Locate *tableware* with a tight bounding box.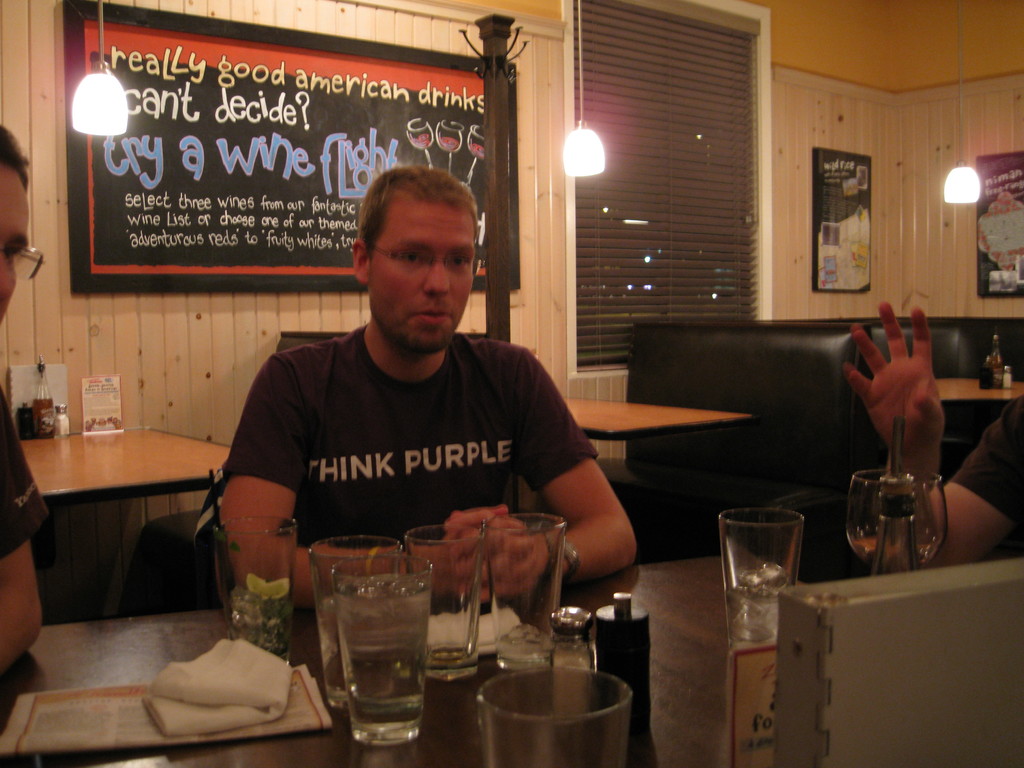
pyautogui.locateOnScreen(845, 466, 950, 572).
